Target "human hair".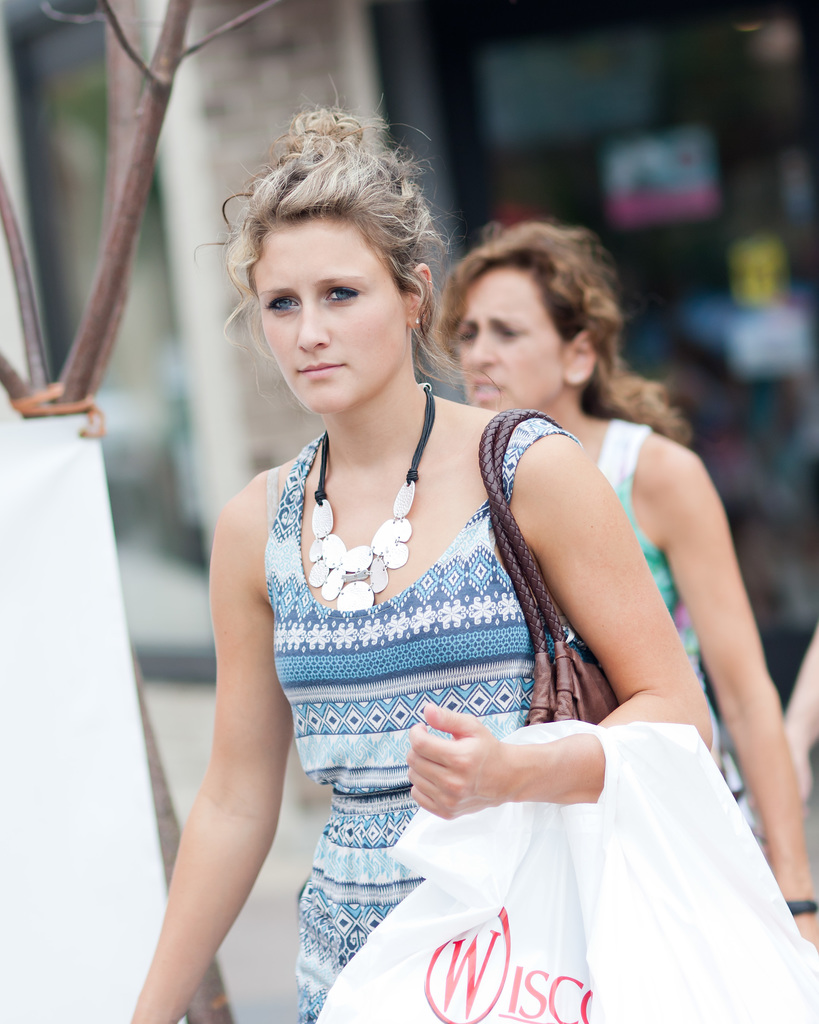
Target region: rect(214, 108, 472, 367).
